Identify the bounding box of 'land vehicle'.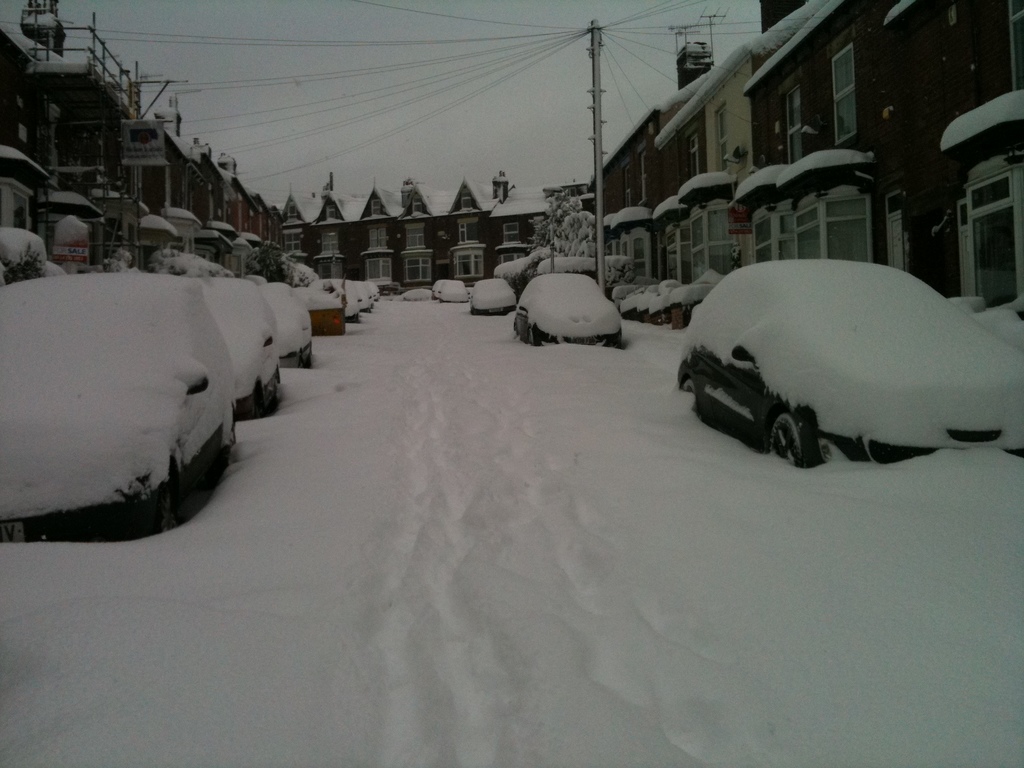
x1=345, y1=282, x2=361, y2=317.
